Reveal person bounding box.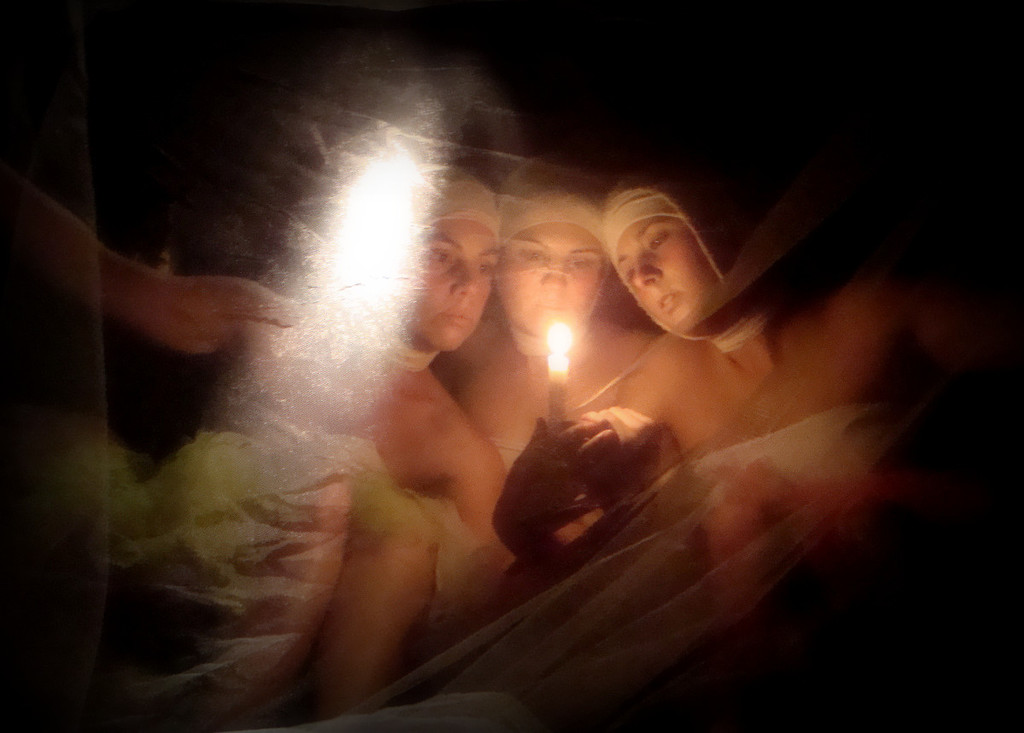
Revealed: [x1=602, y1=166, x2=1023, y2=732].
